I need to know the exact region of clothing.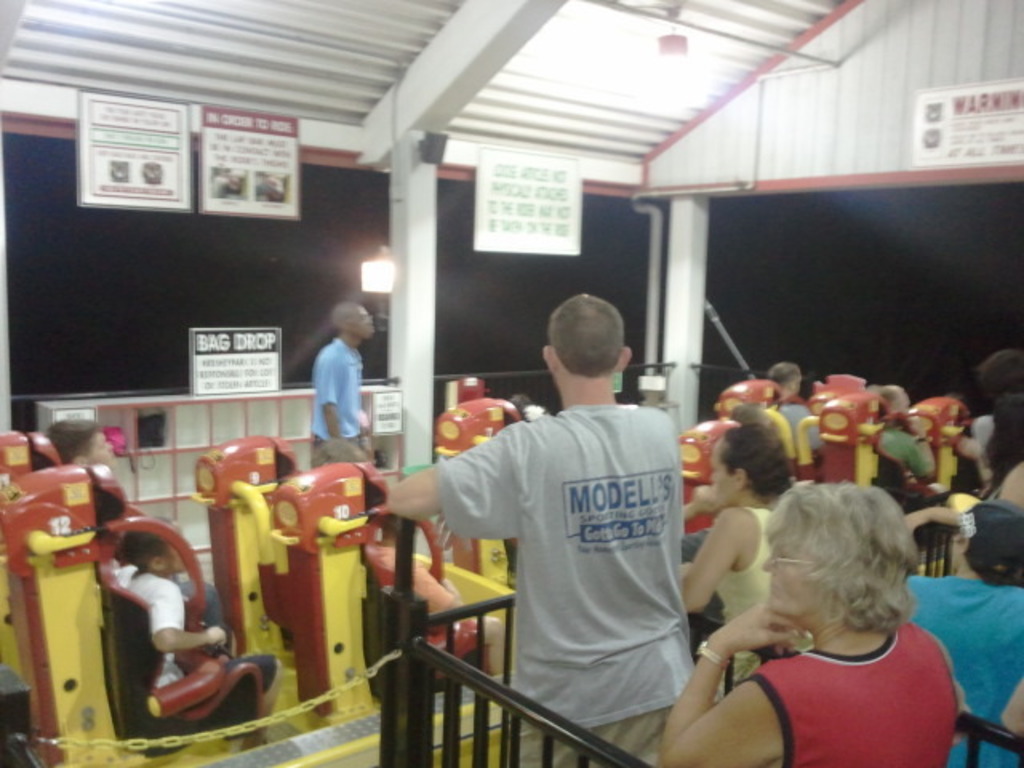
Region: bbox=(309, 339, 376, 467).
